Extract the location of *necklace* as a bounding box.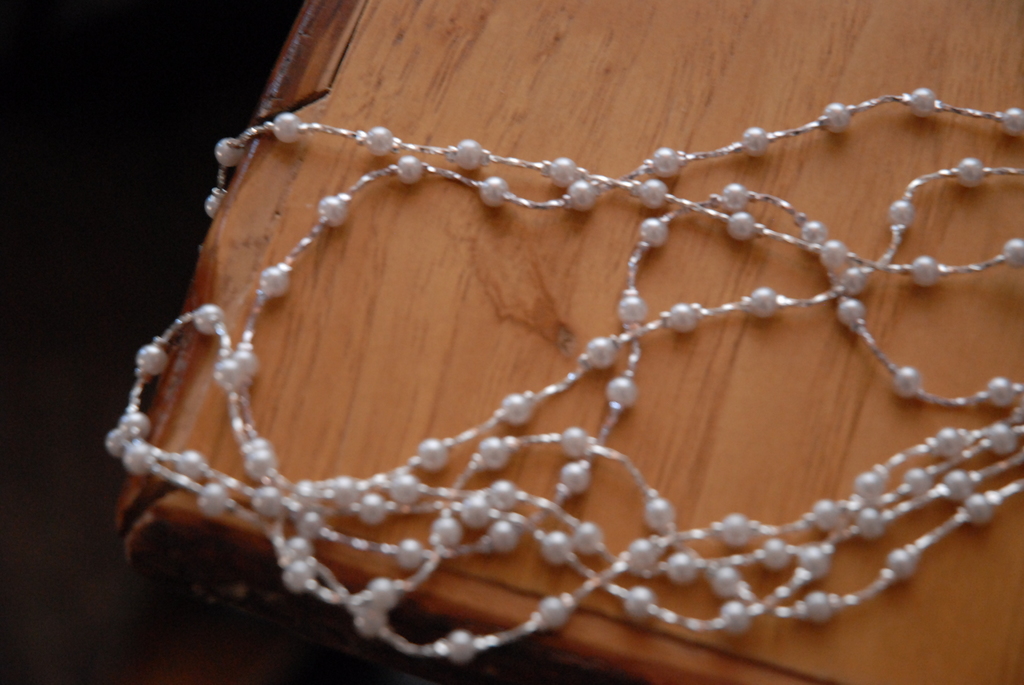
(x1=141, y1=68, x2=959, y2=684).
